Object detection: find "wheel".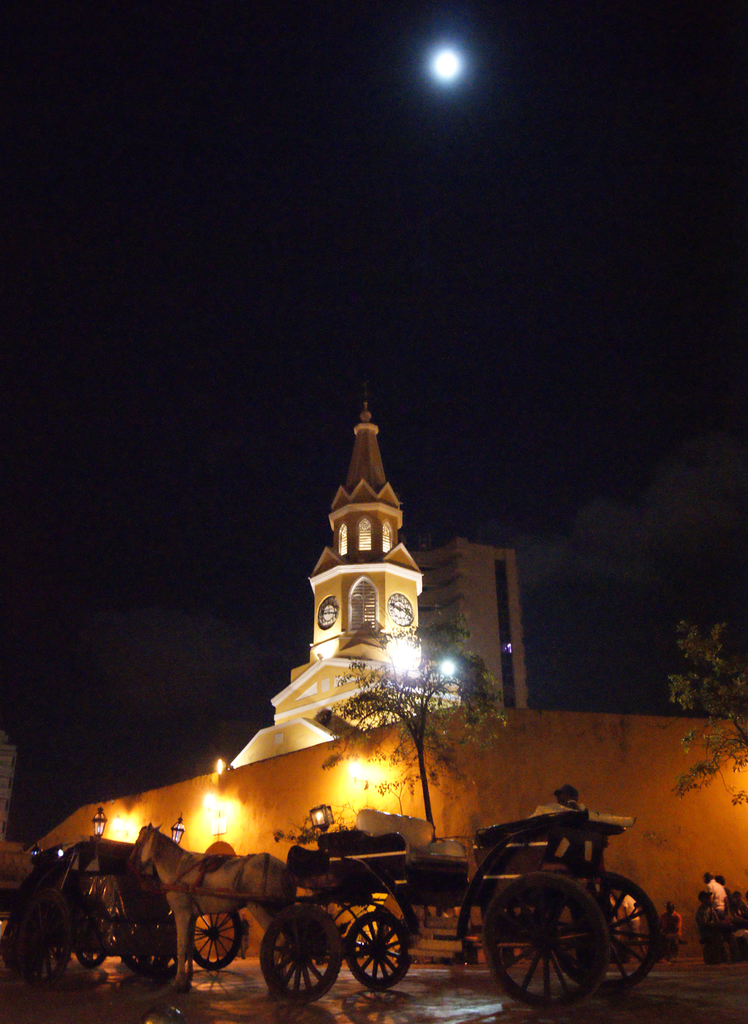
bbox=(192, 909, 240, 970).
